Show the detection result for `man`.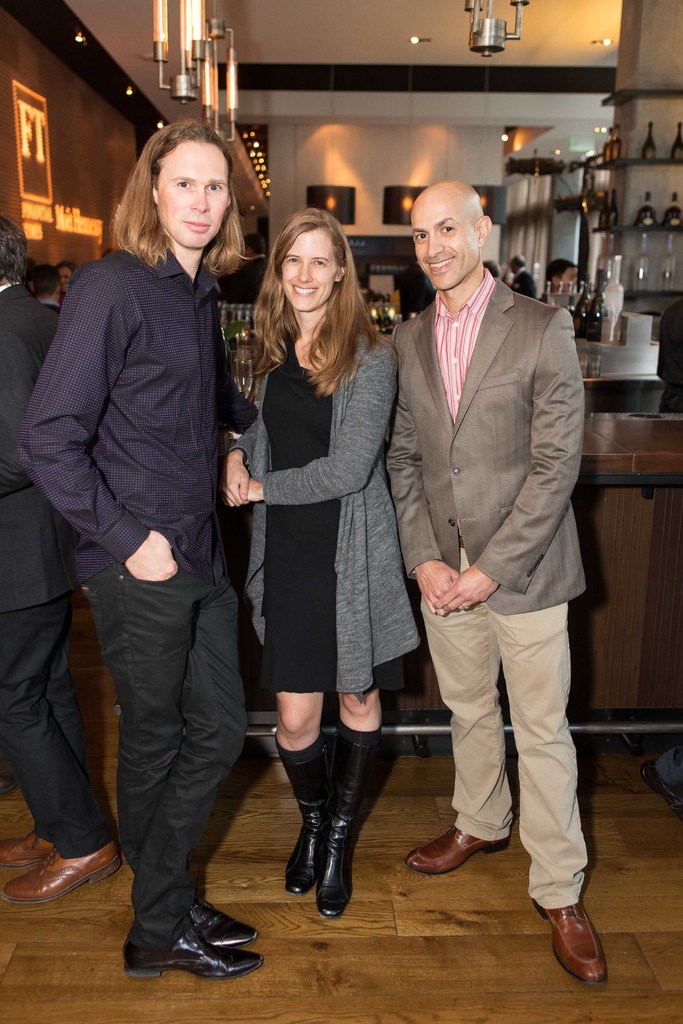
{"x1": 12, "y1": 120, "x2": 261, "y2": 982}.
